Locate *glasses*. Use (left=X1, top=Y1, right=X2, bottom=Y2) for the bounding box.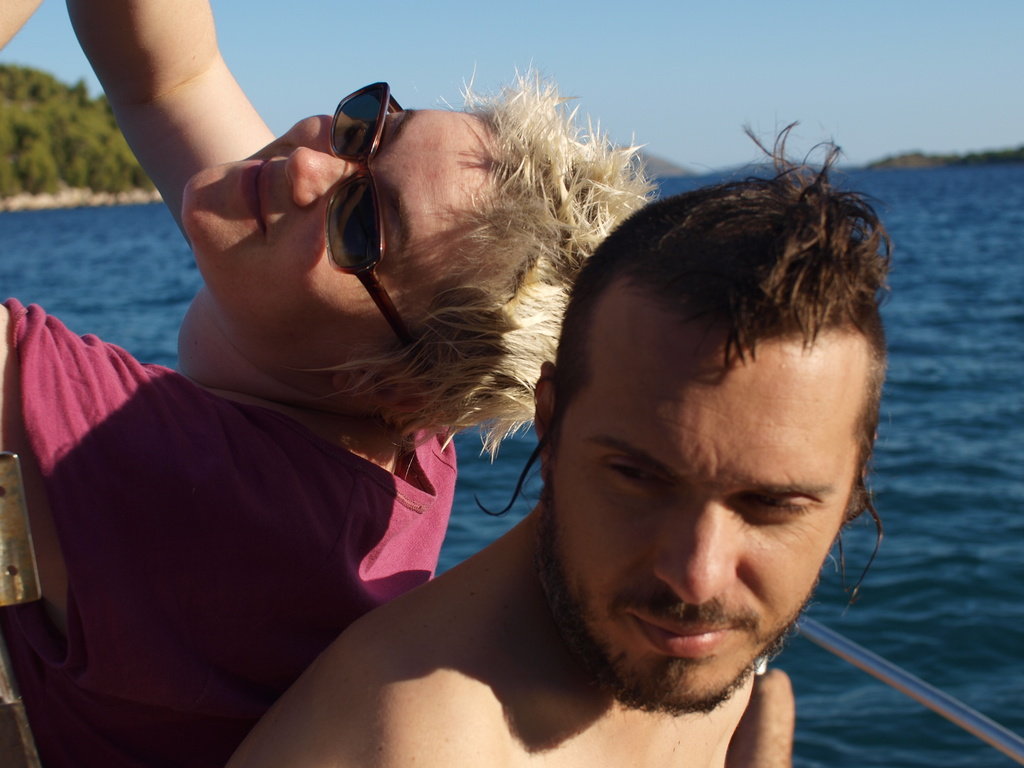
(left=321, top=70, right=449, bottom=380).
